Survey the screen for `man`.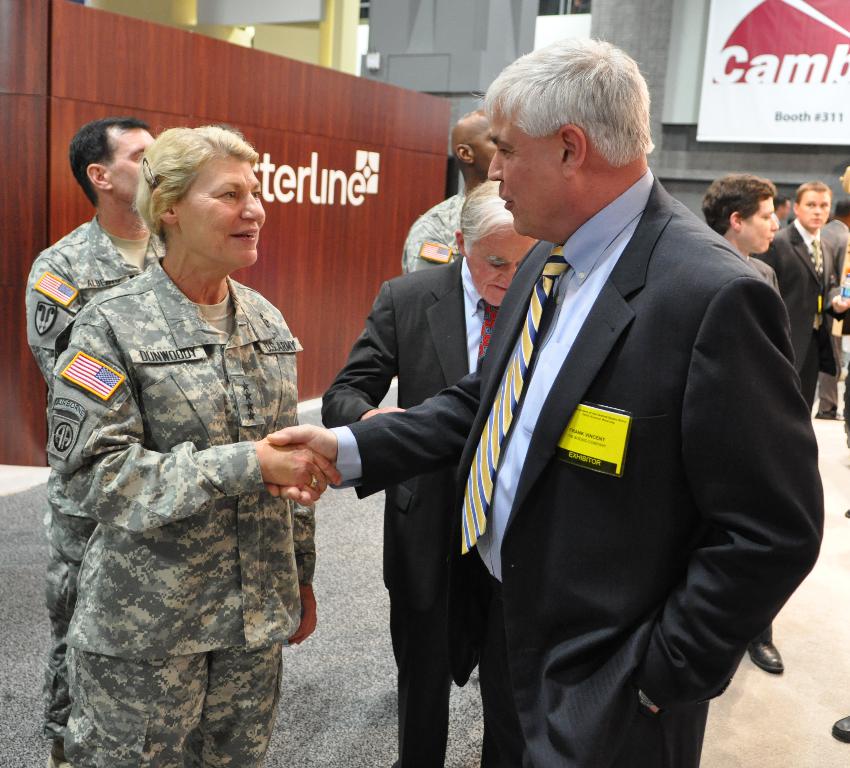
Survey found: {"x1": 319, "y1": 178, "x2": 552, "y2": 767}.
